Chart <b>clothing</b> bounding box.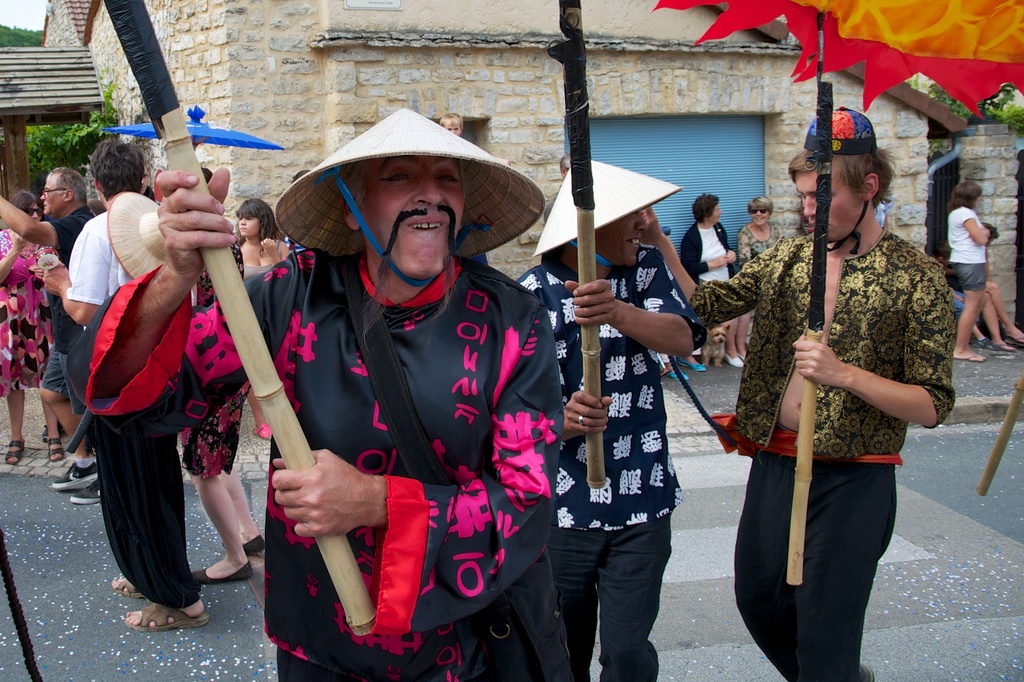
Charted: select_region(668, 218, 960, 674).
